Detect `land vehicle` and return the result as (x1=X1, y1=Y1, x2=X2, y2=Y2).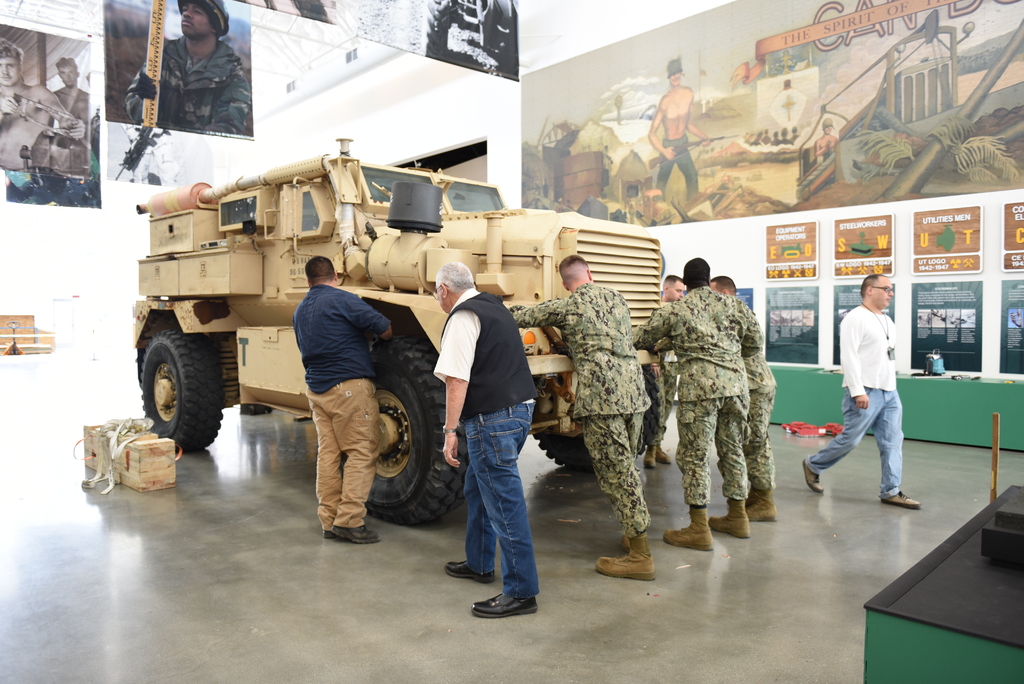
(x1=131, y1=138, x2=678, y2=533).
